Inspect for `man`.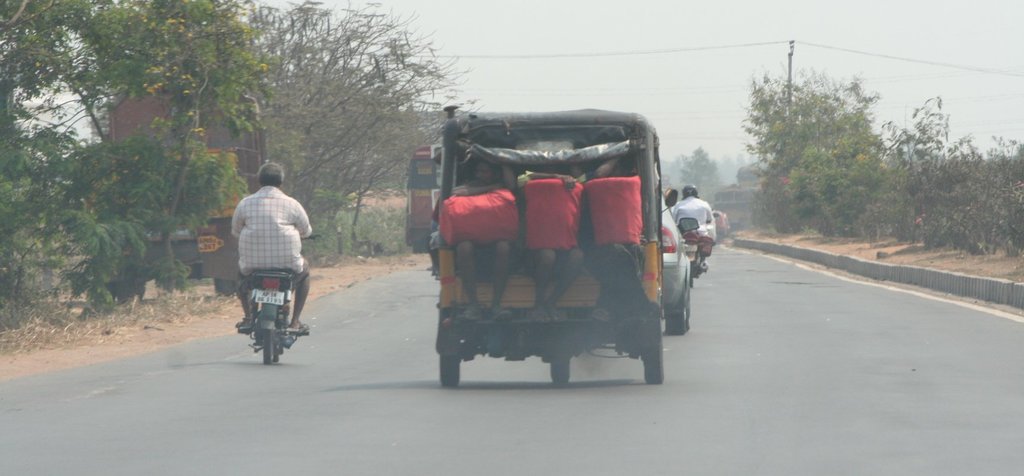
Inspection: l=216, t=161, r=310, b=350.
